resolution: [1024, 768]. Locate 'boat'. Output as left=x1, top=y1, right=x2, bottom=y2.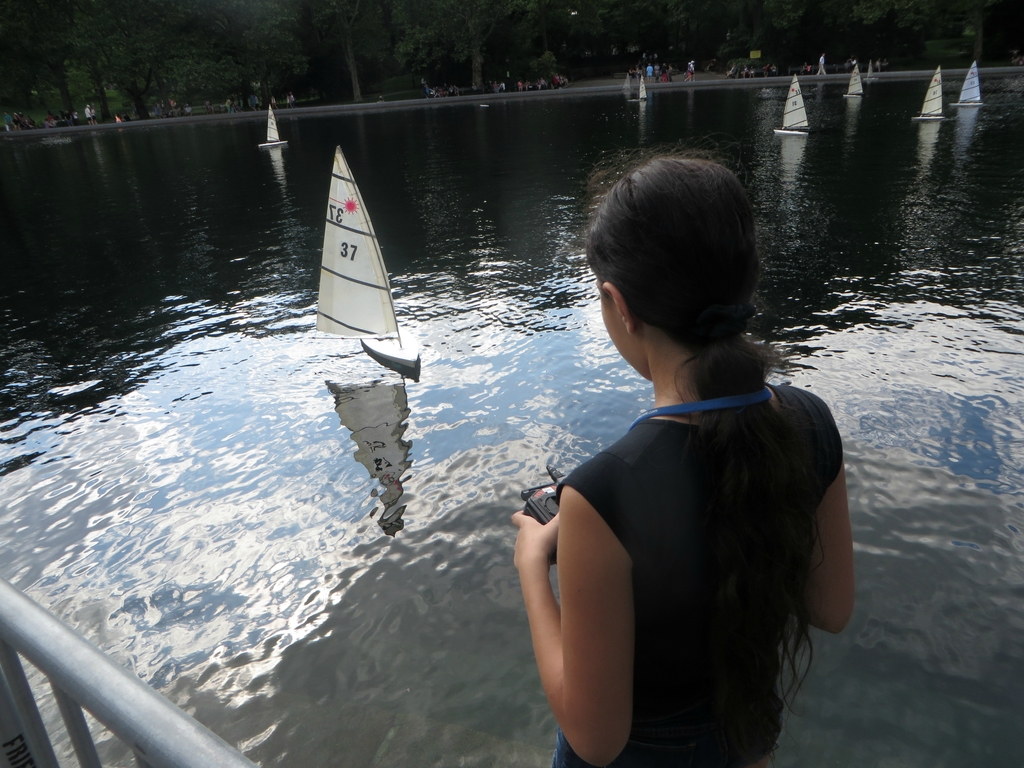
left=776, top=65, right=819, bottom=138.
